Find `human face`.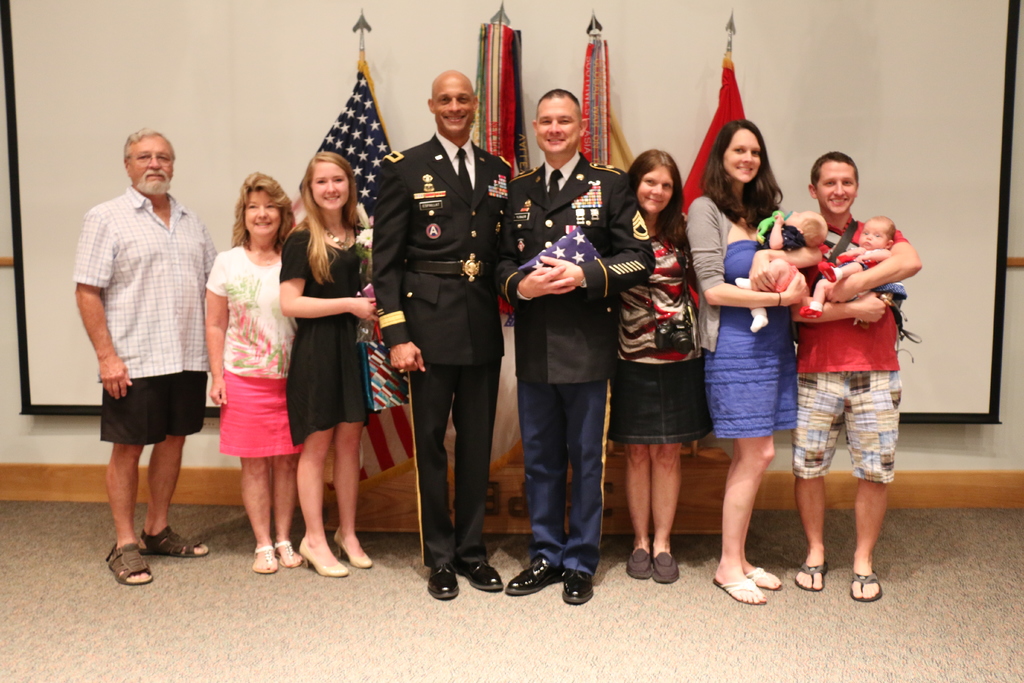
detection(856, 223, 886, 251).
